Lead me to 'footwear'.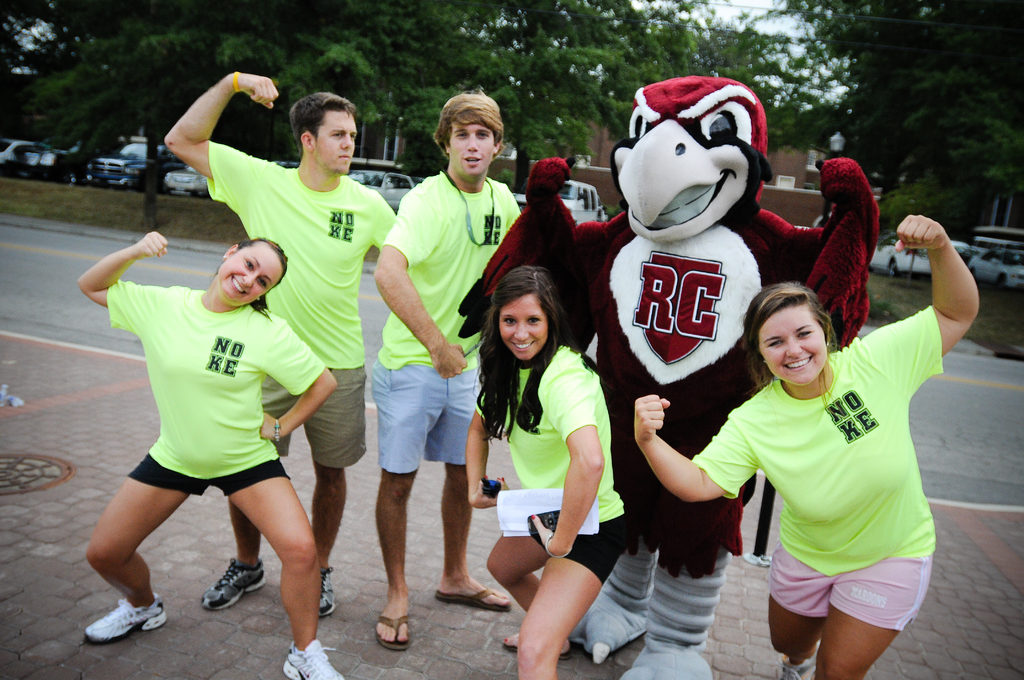
Lead to crop(499, 633, 570, 656).
